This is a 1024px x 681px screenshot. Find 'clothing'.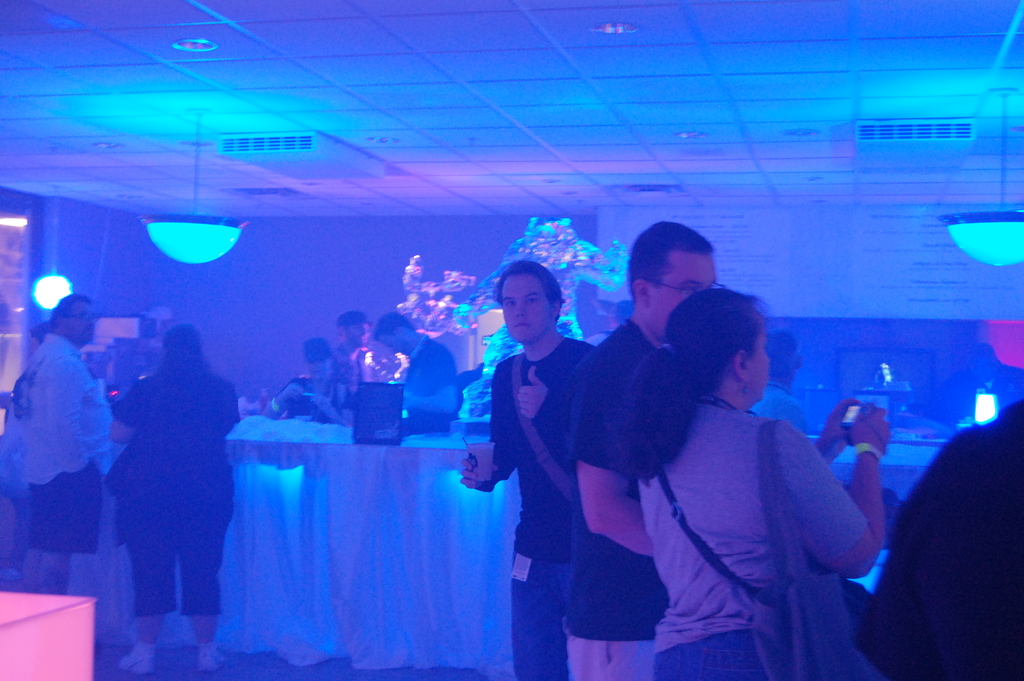
Bounding box: Rect(281, 372, 353, 422).
